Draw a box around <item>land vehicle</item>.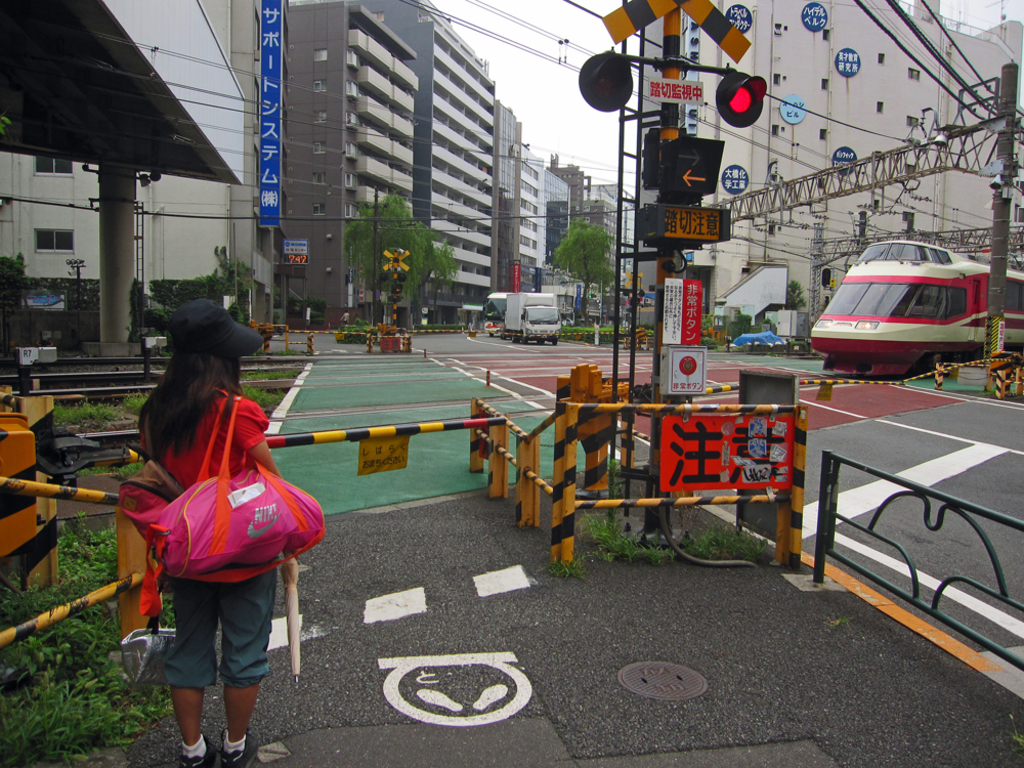
800:253:990:377.
